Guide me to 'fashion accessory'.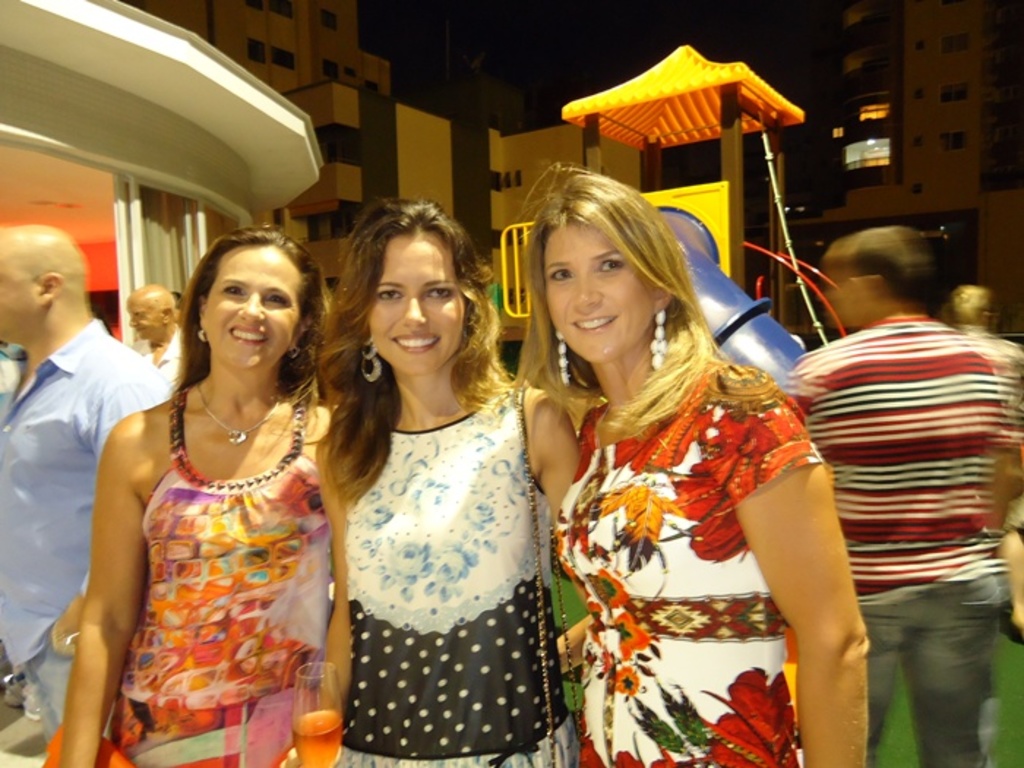
Guidance: crop(199, 323, 205, 341).
